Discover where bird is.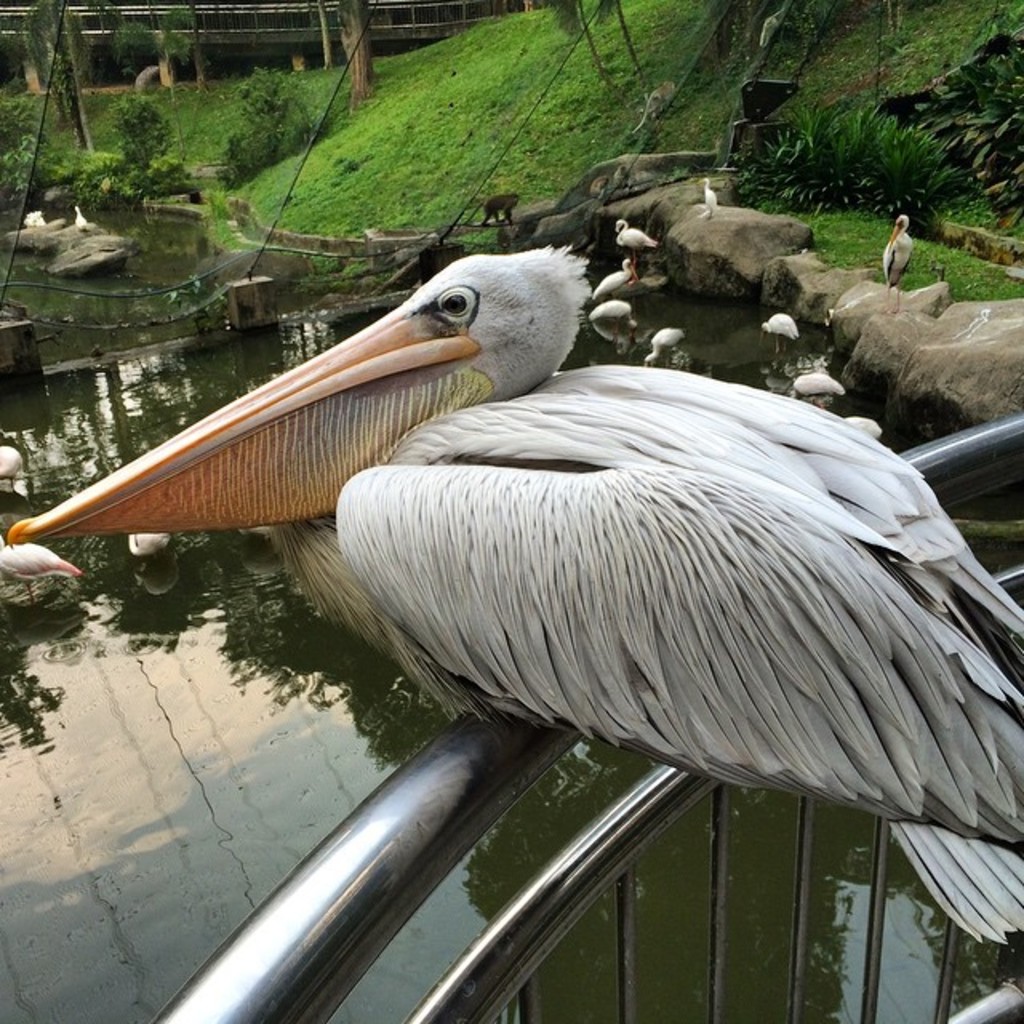
Discovered at <bbox>794, 371, 853, 395</bbox>.
